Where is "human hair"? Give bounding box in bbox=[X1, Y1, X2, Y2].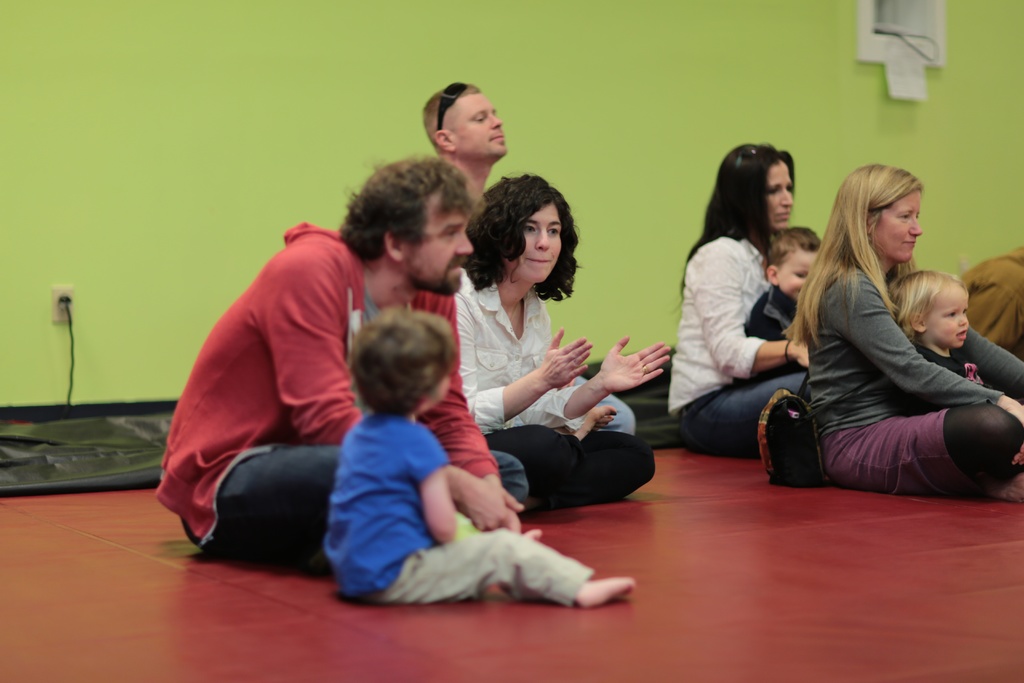
bbox=[890, 267, 965, 335].
